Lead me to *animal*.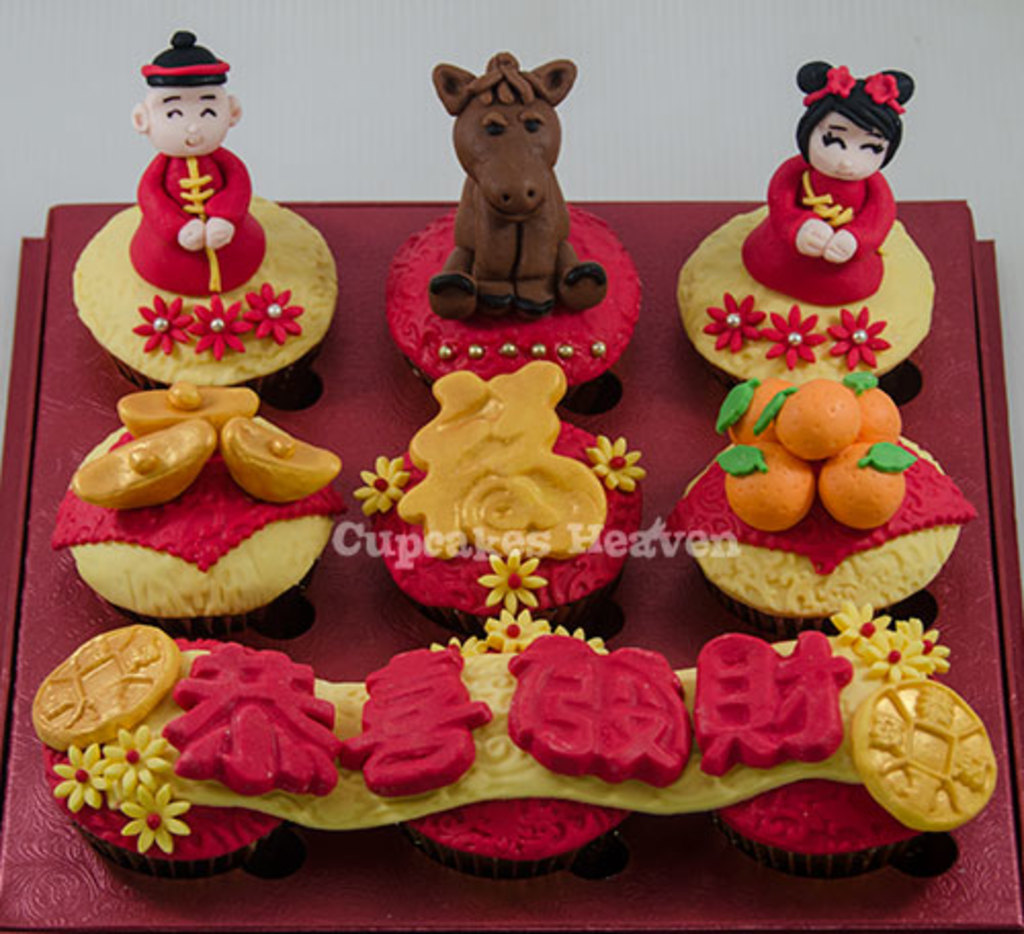
Lead to 426/47/606/322.
